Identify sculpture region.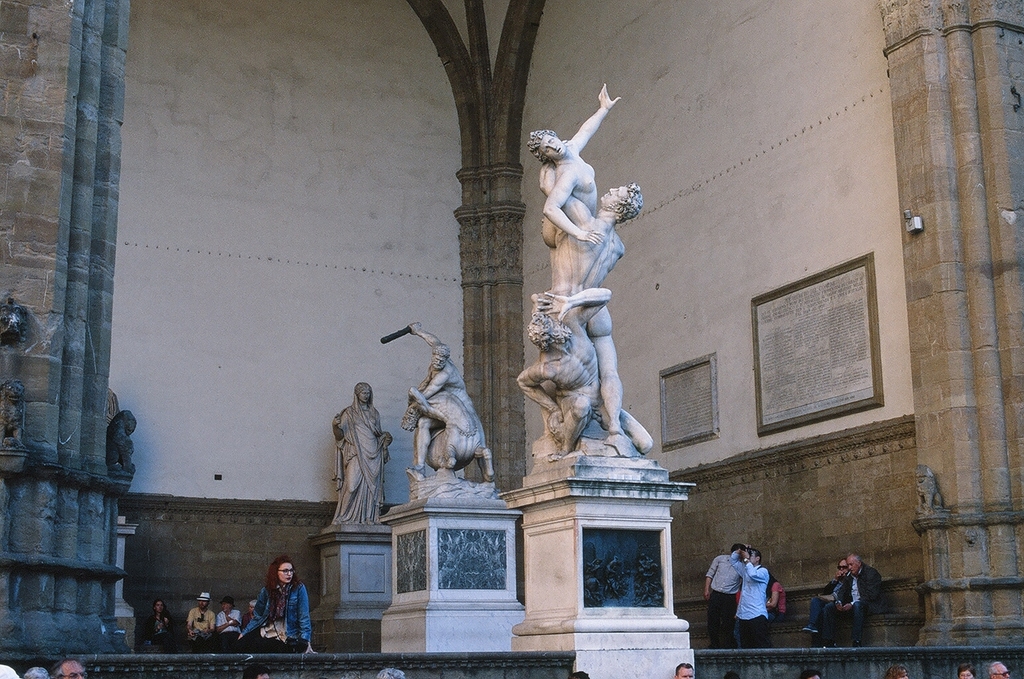
Region: rect(911, 462, 952, 519).
